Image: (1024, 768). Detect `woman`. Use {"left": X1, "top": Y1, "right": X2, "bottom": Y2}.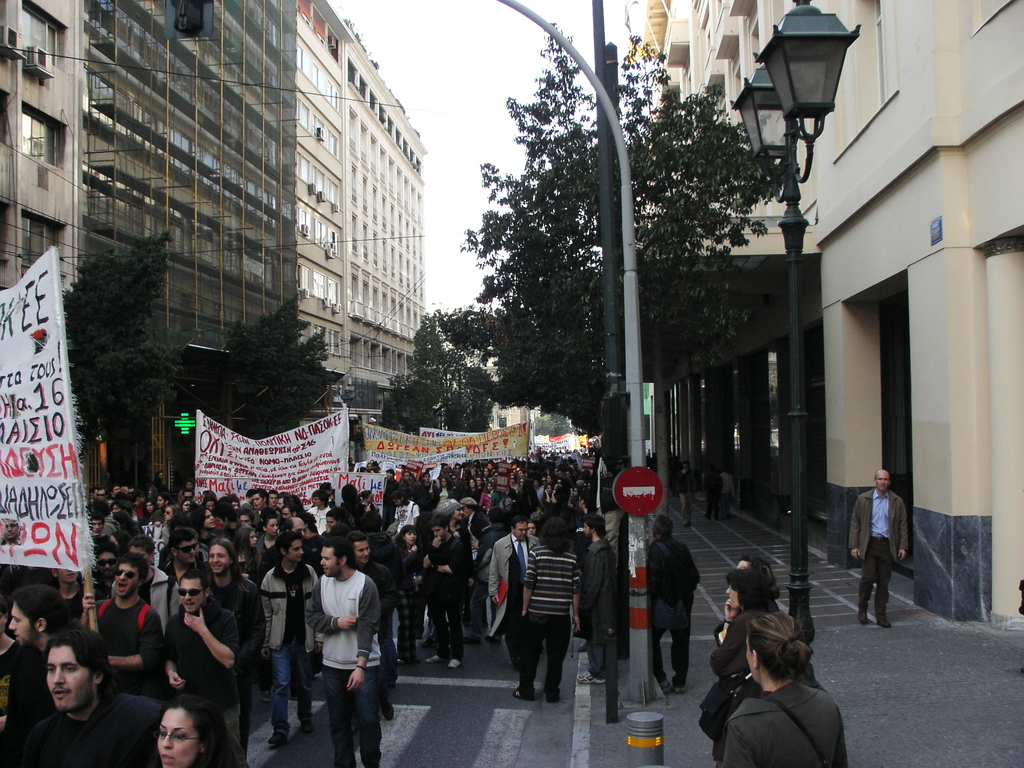
{"left": 232, "top": 525, "right": 269, "bottom": 587}.
